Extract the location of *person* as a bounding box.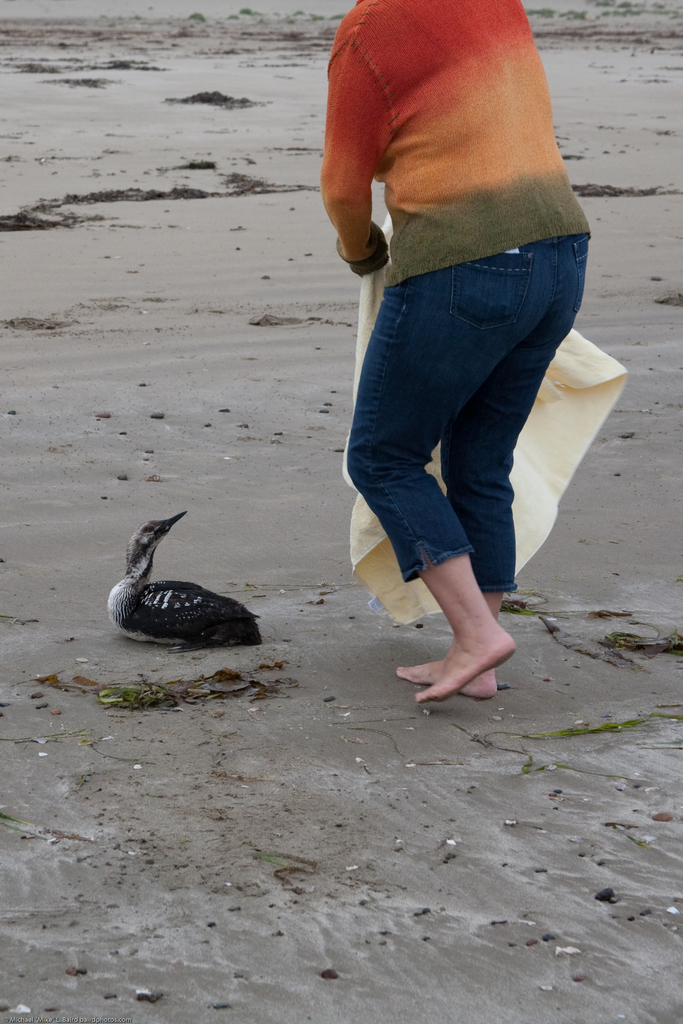
[318, 0, 591, 706].
